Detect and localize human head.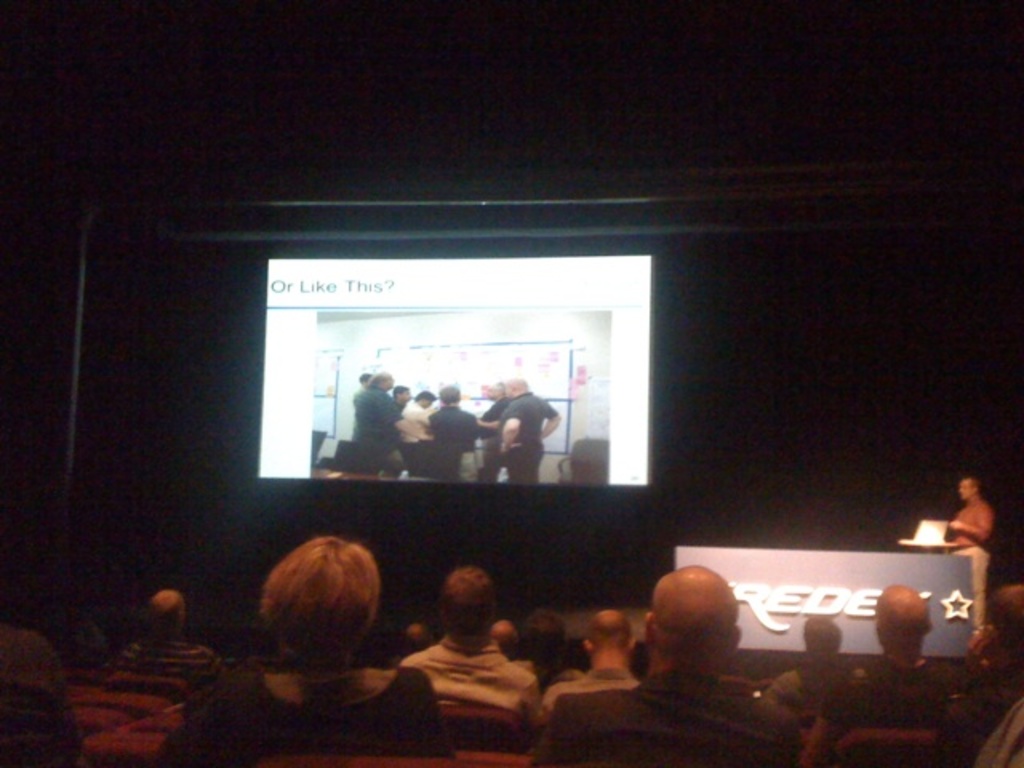
Localized at <region>520, 611, 568, 664</region>.
